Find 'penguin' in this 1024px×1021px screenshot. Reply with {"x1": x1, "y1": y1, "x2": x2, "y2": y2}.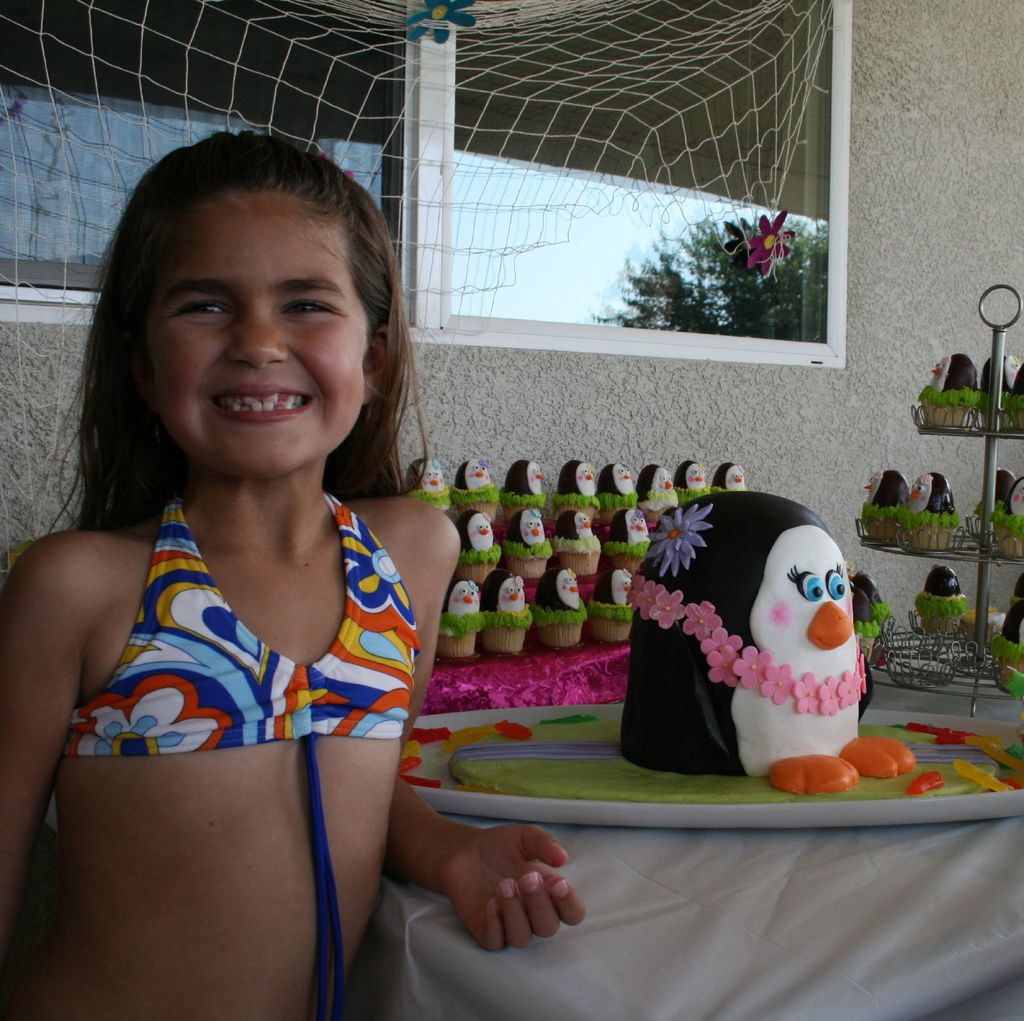
{"x1": 507, "y1": 460, "x2": 543, "y2": 501}.
